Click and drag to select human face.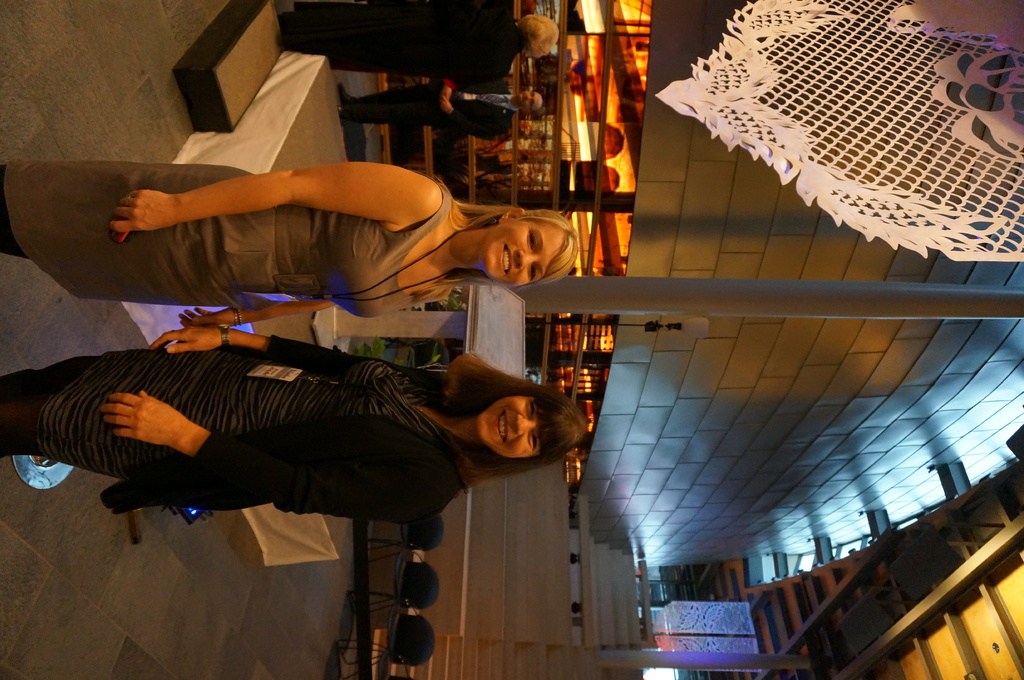
Selection: <region>477, 390, 545, 455</region>.
